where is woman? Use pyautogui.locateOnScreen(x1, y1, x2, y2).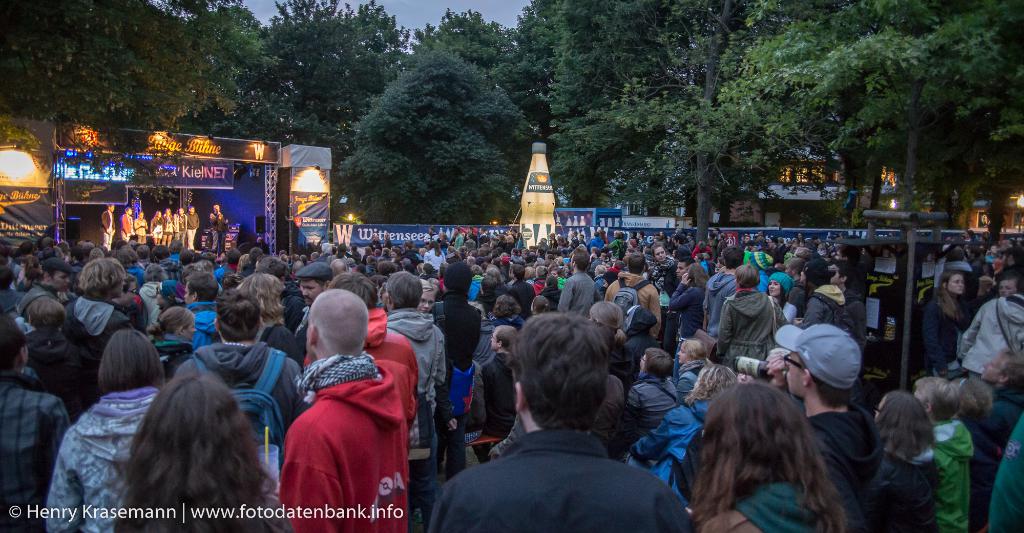
pyautogui.locateOnScreen(706, 361, 841, 532).
